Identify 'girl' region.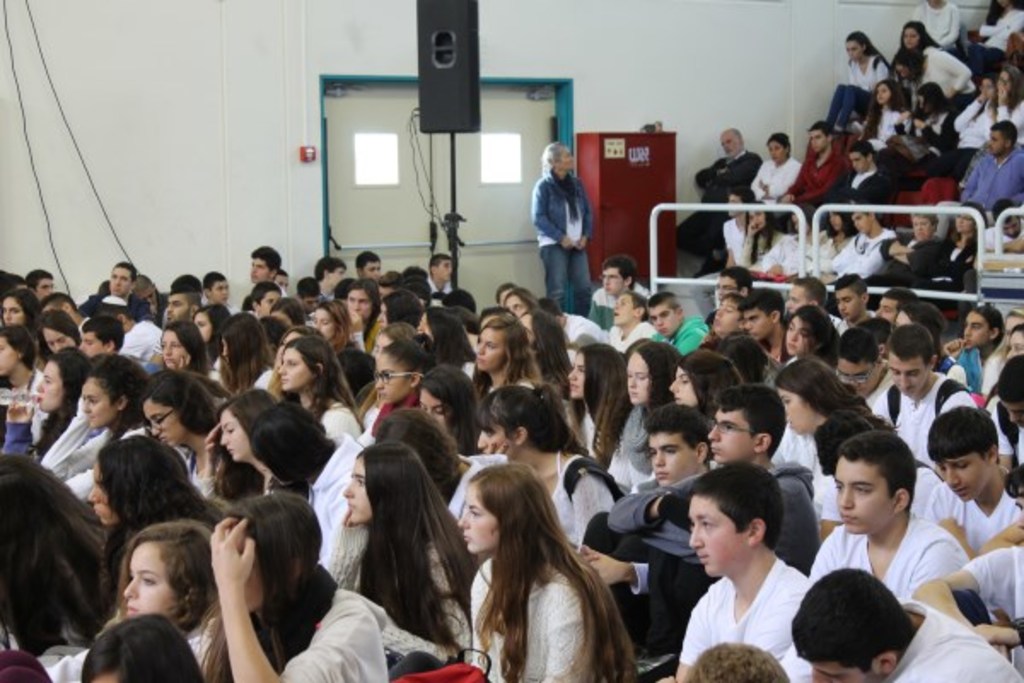
Region: {"left": 253, "top": 405, "right": 333, "bottom": 526}.
